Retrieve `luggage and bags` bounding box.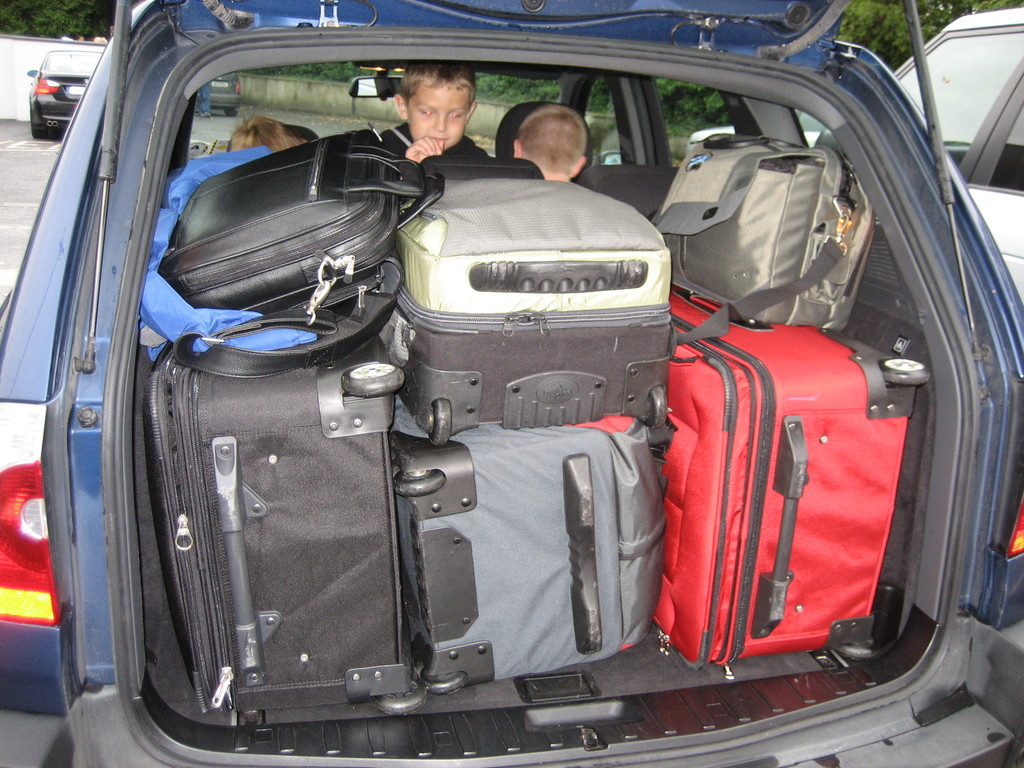
Bounding box: 652 125 883 345.
